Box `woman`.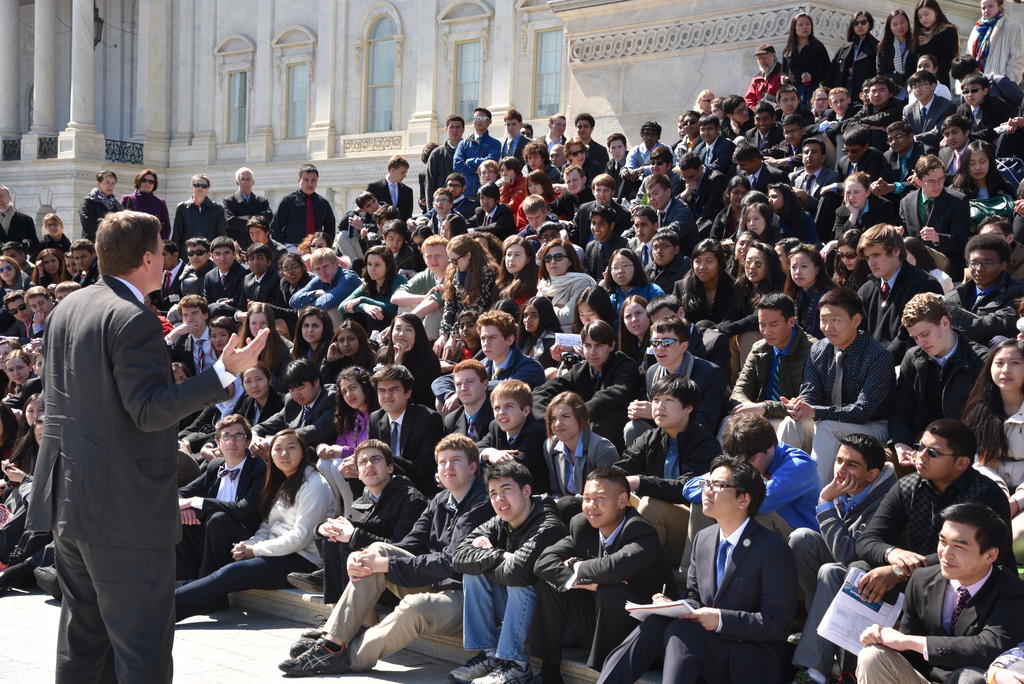
select_region(213, 313, 237, 352).
